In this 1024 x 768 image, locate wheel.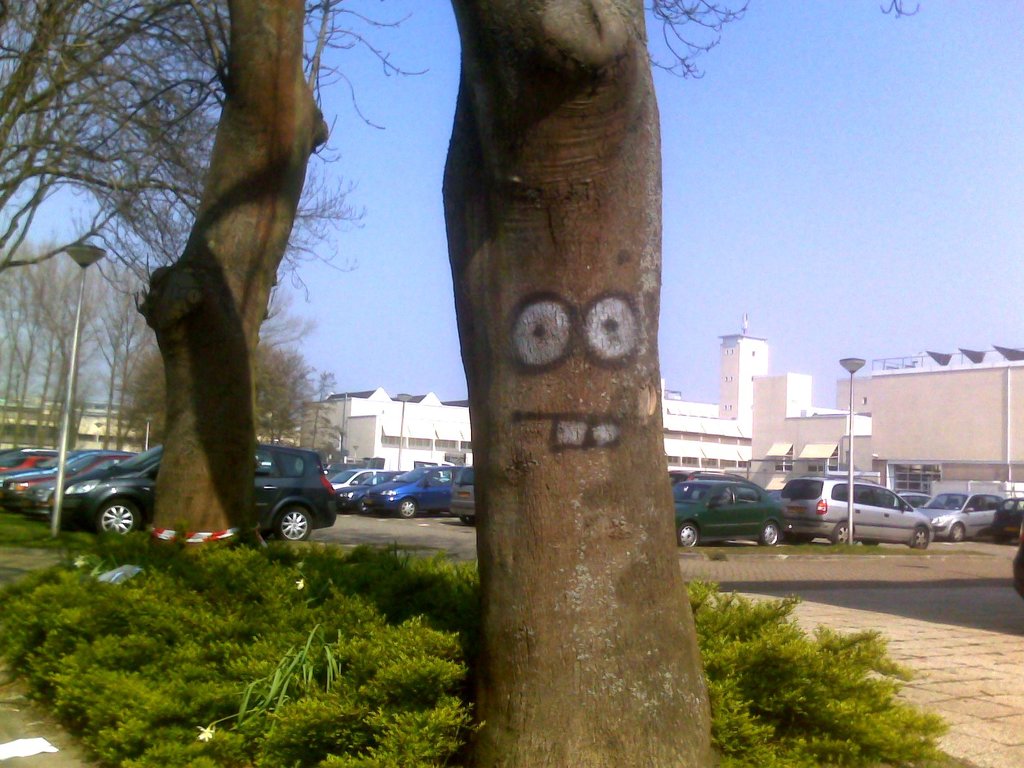
Bounding box: [758, 521, 779, 547].
